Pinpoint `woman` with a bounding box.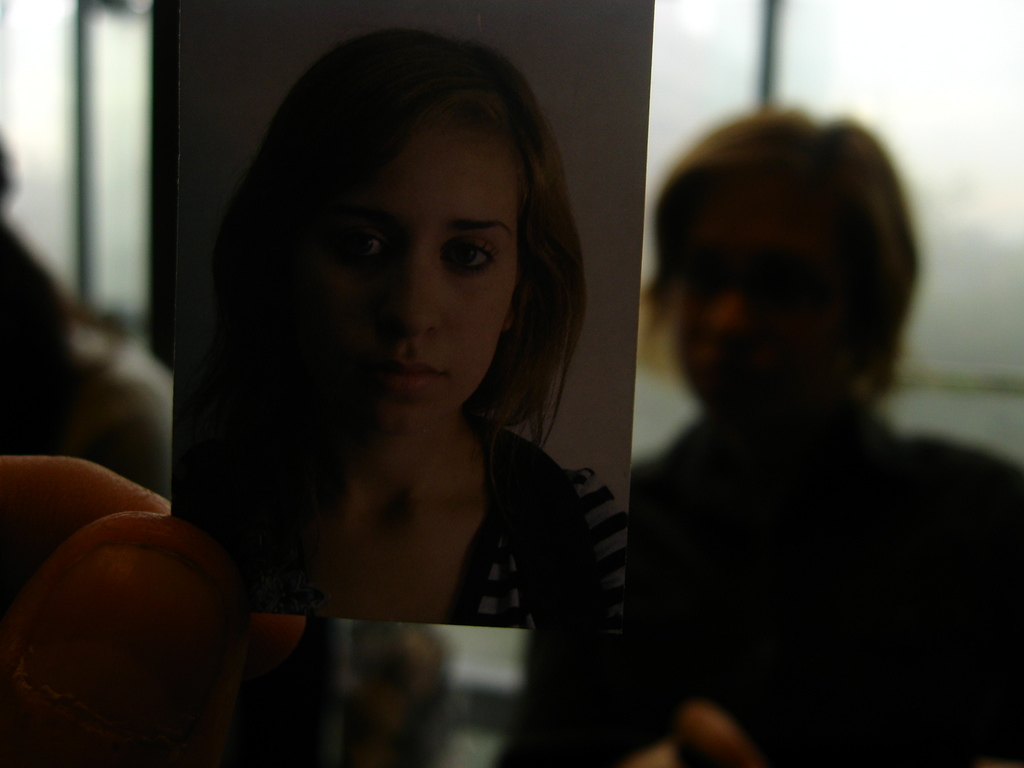
Rect(128, 36, 657, 699).
